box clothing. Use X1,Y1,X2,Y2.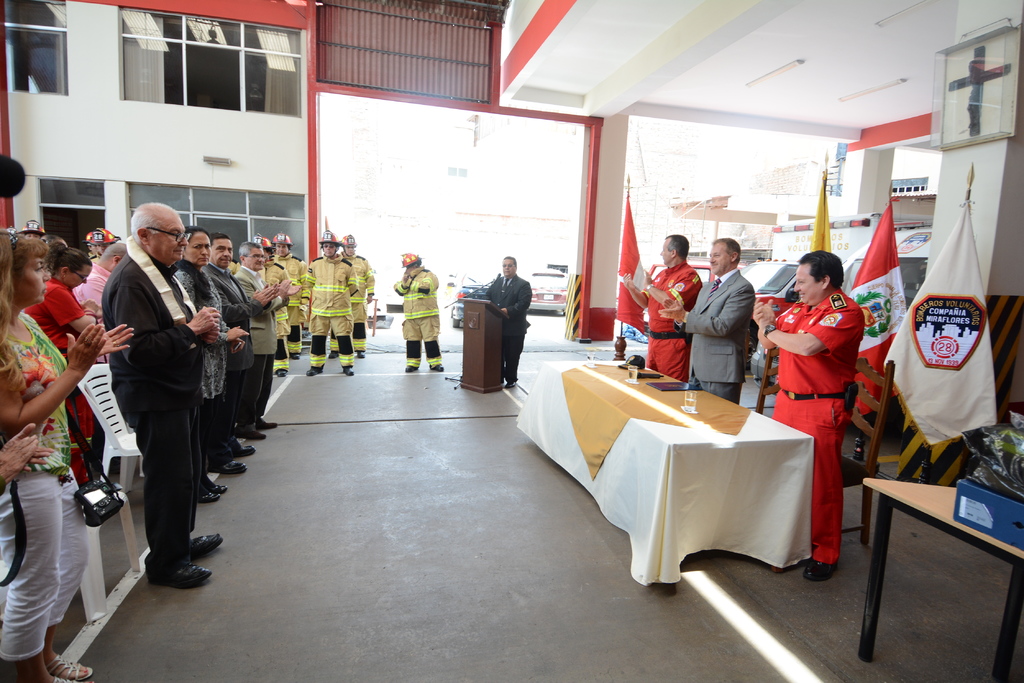
180,260,220,396.
